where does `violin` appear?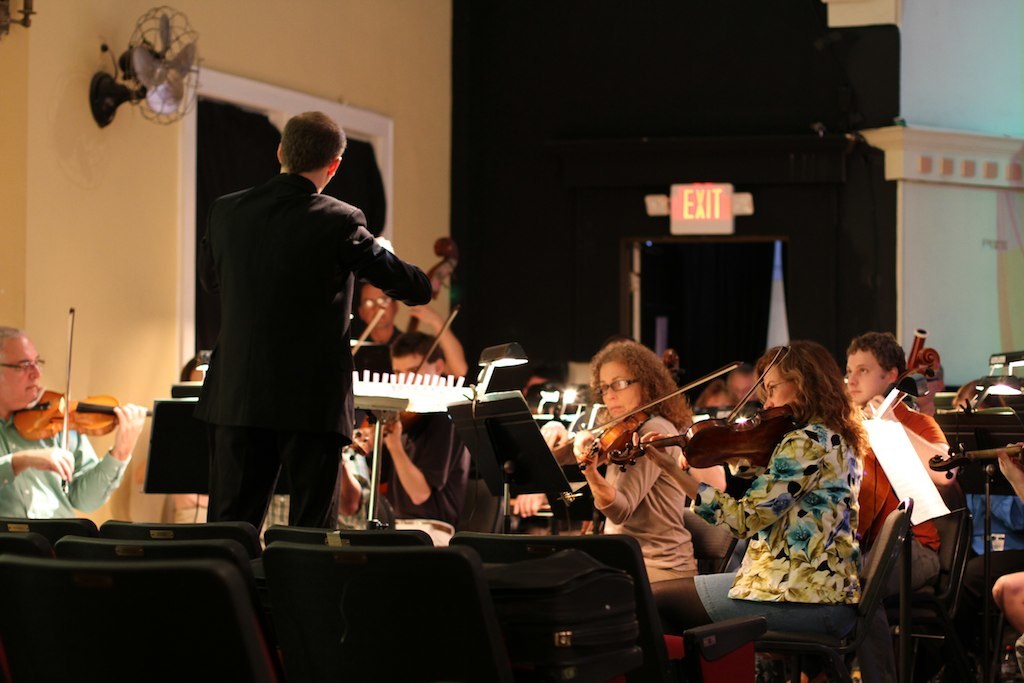
Appears at Rect(856, 348, 944, 541).
